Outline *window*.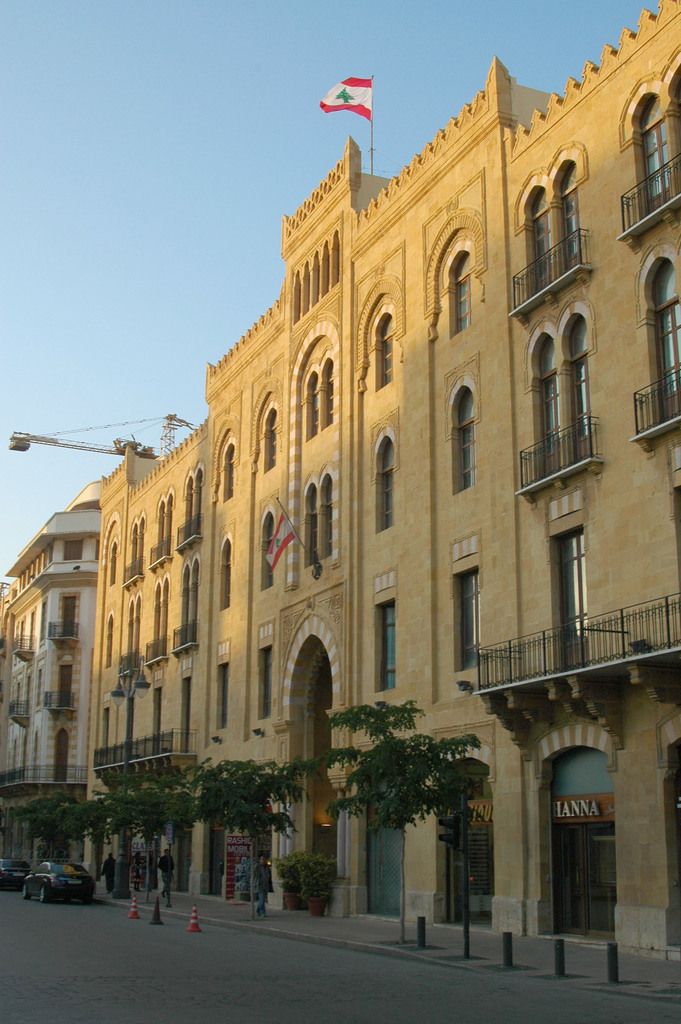
Outline: (x1=103, y1=613, x2=113, y2=671).
